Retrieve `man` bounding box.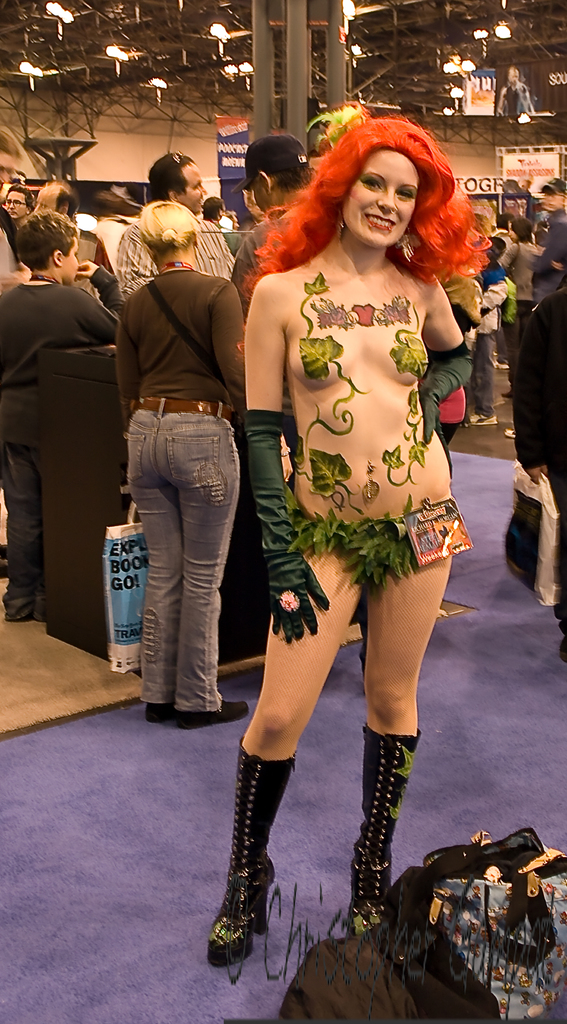
Bounding box: bbox=(222, 132, 316, 298).
